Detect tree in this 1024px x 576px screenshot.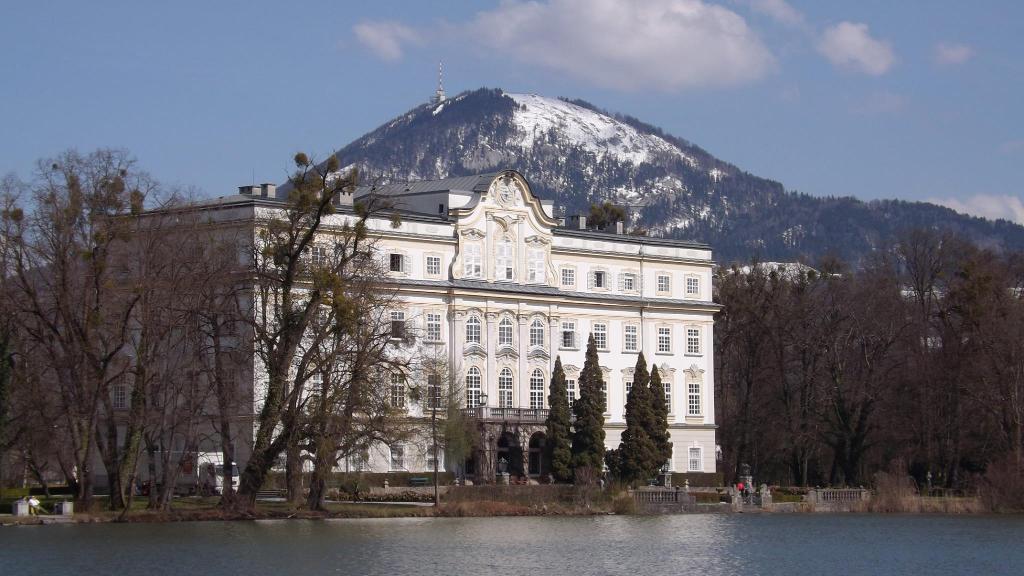
Detection: x1=581 y1=335 x2=606 y2=496.
